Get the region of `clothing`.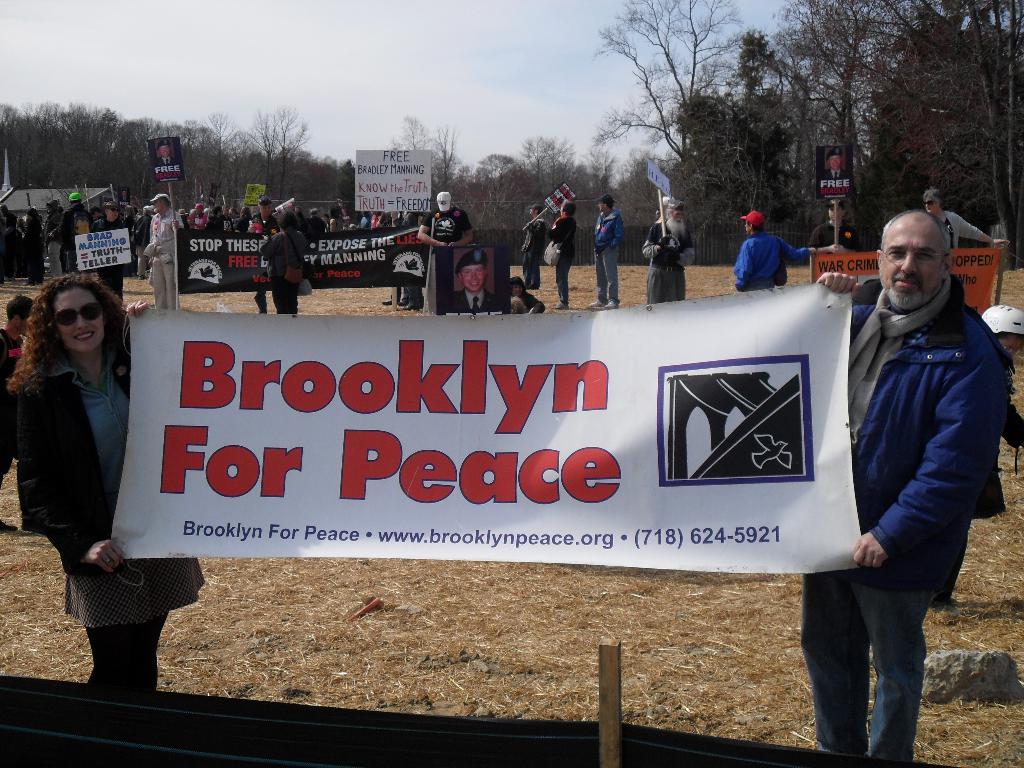
crop(260, 230, 308, 309).
